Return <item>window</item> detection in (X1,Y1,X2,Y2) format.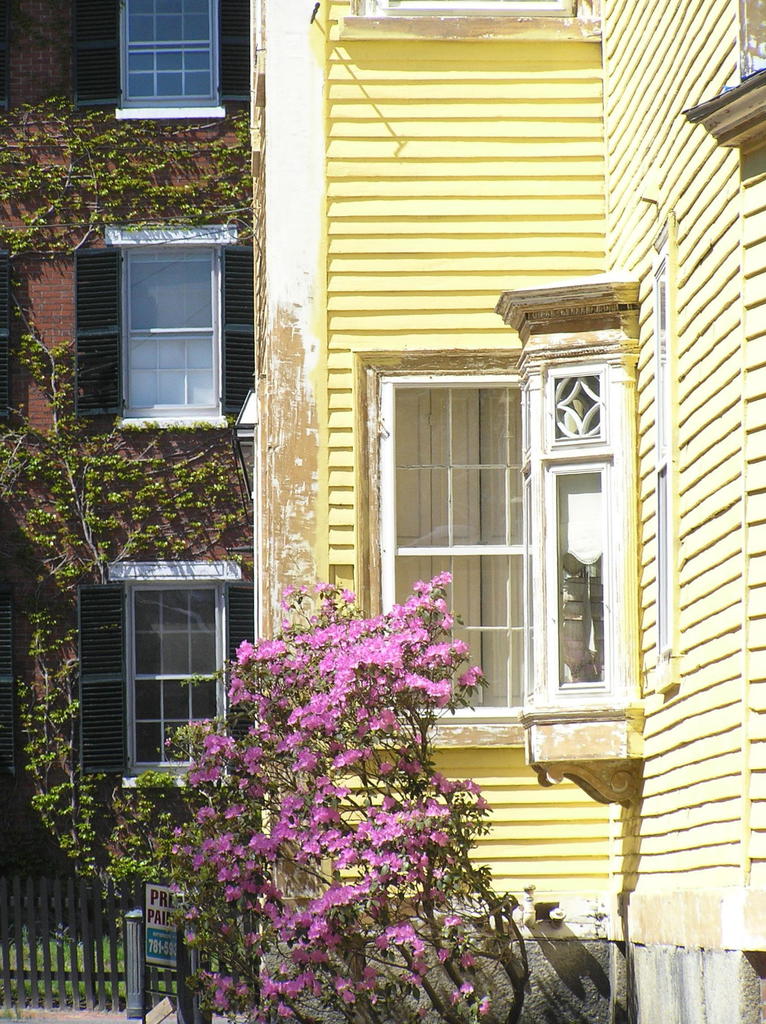
(520,357,617,707).
